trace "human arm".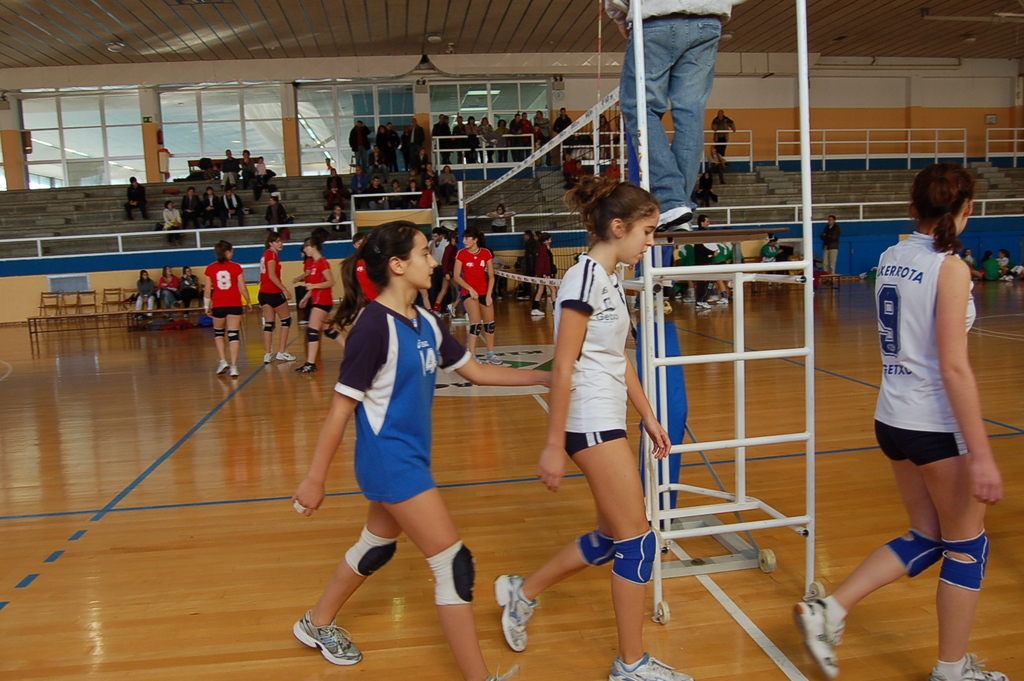
Traced to box=[433, 306, 554, 392].
